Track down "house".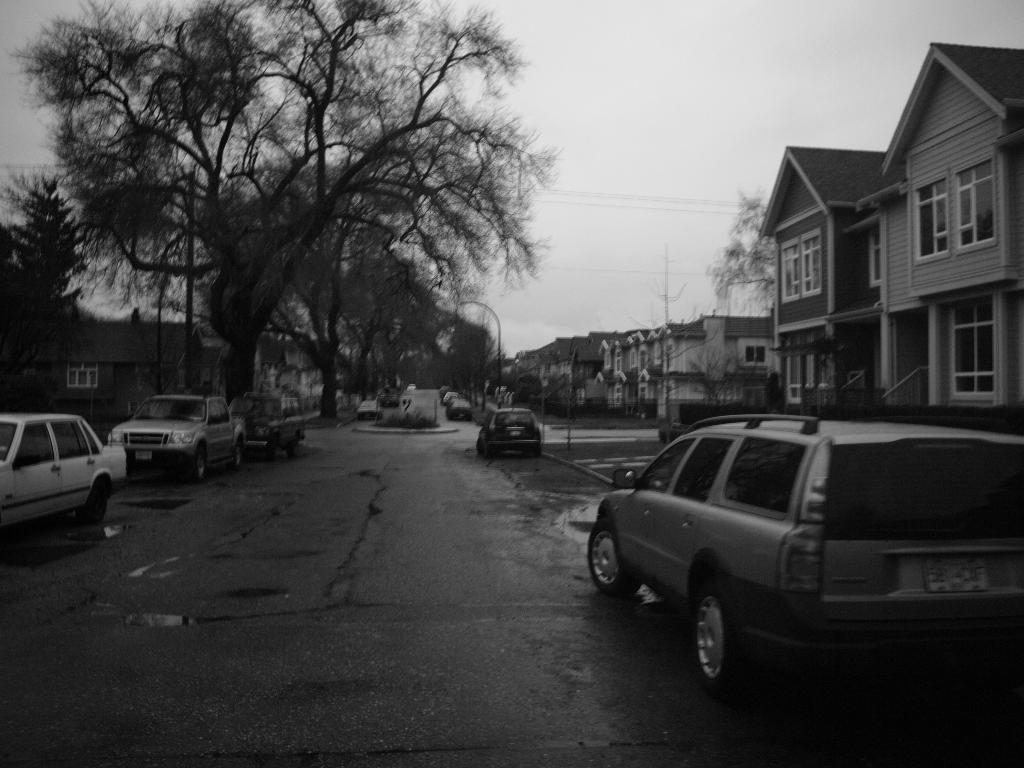
Tracked to (x1=843, y1=29, x2=1023, y2=413).
